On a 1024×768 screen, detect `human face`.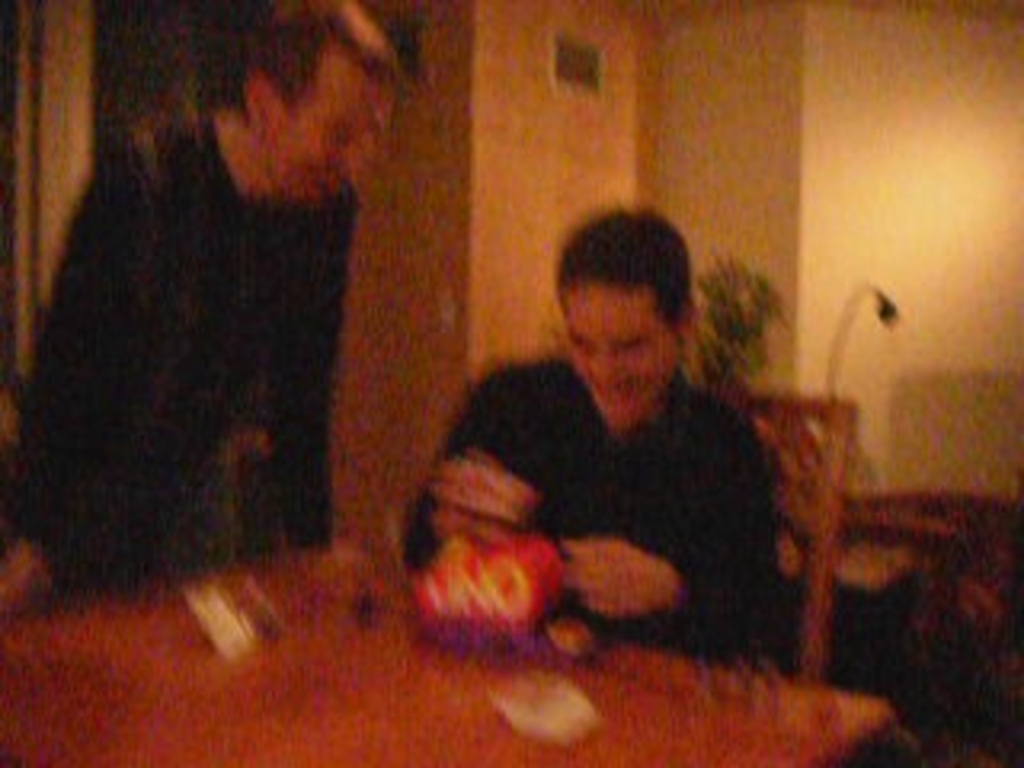
<box>278,58,403,195</box>.
